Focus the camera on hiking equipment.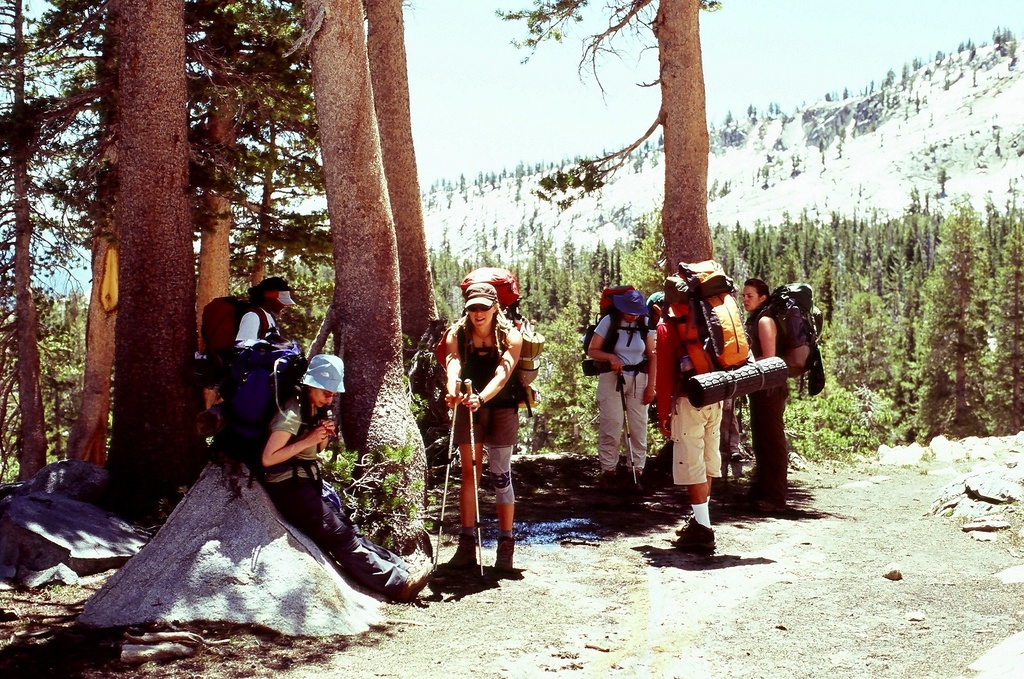
Focus region: <region>747, 284, 831, 399</region>.
